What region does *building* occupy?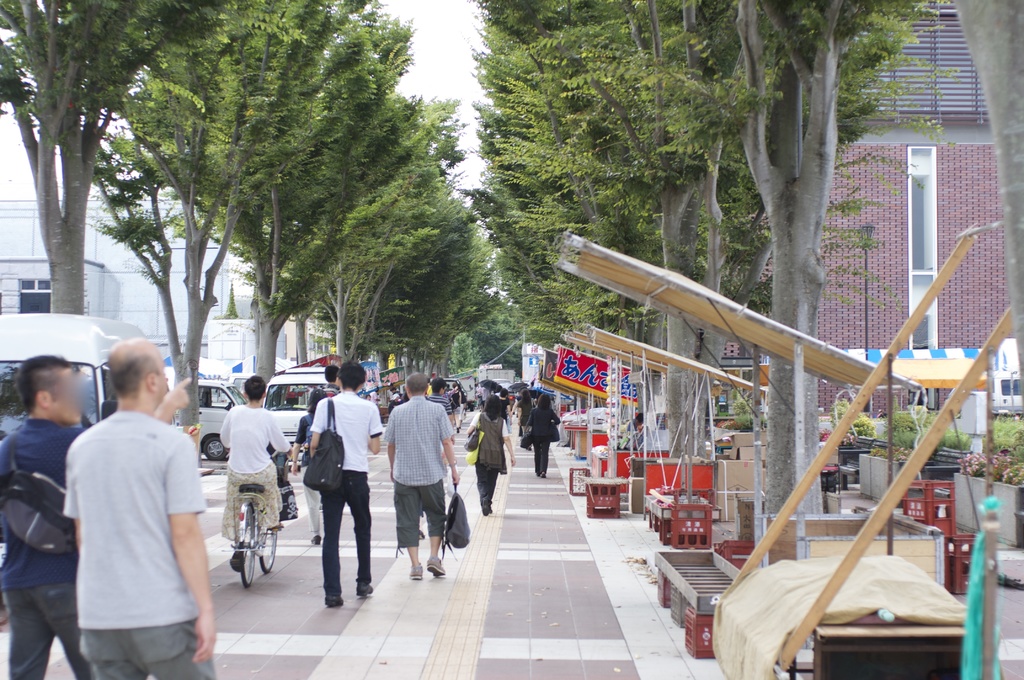
<bbox>0, 198, 298, 360</bbox>.
